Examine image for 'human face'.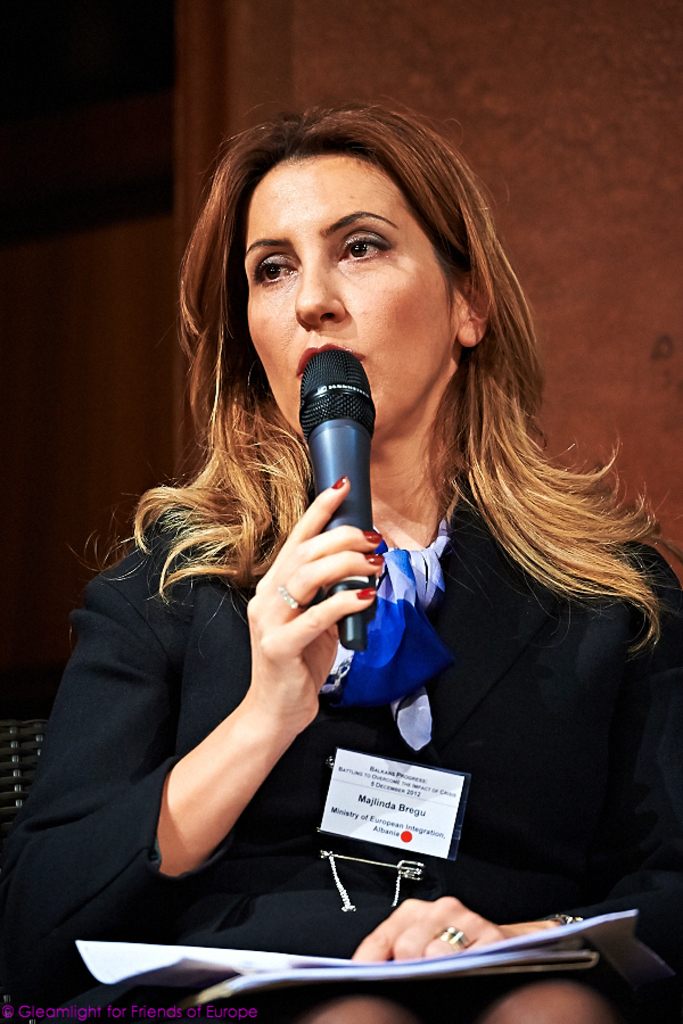
Examination result: box=[245, 150, 456, 433].
